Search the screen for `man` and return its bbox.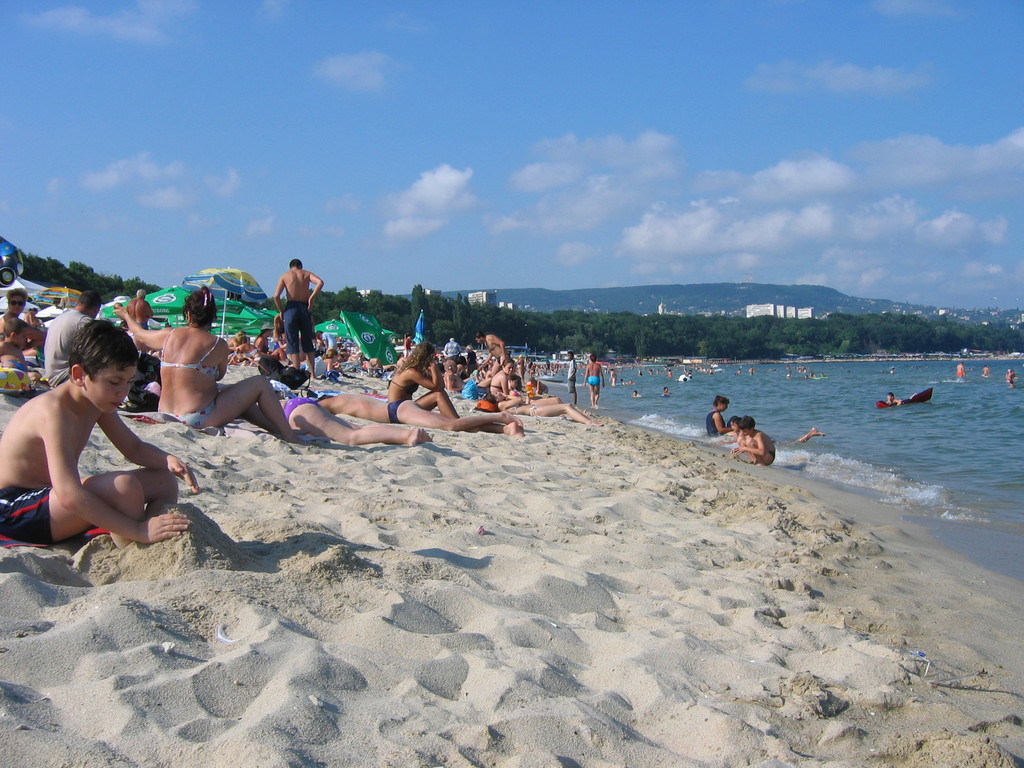
Found: locate(44, 287, 102, 388).
